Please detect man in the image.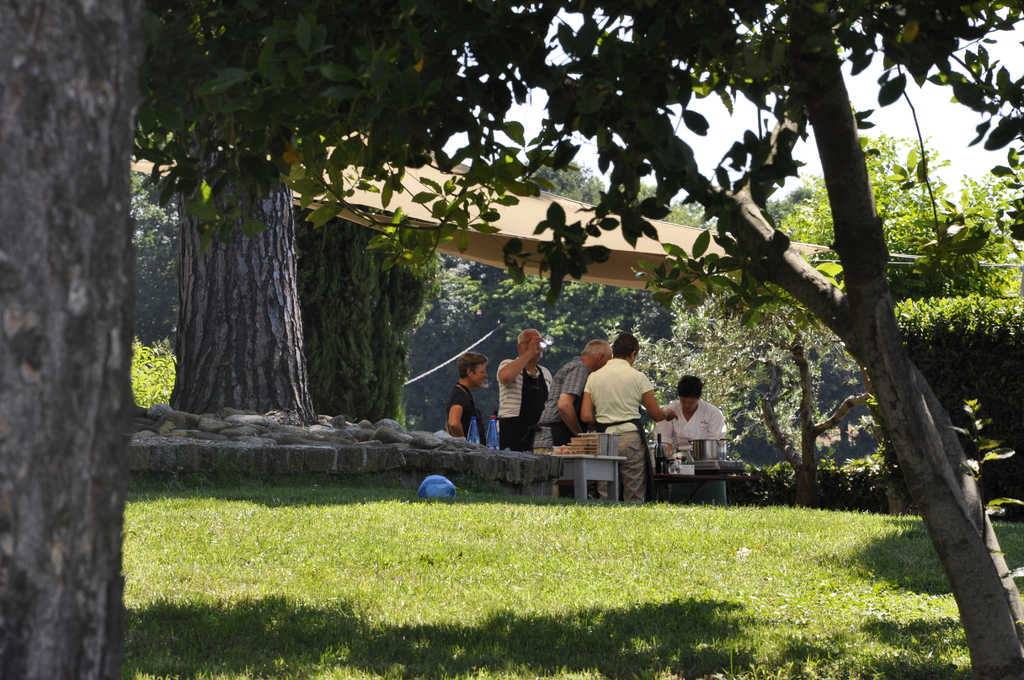
crop(666, 376, 734, 487).
